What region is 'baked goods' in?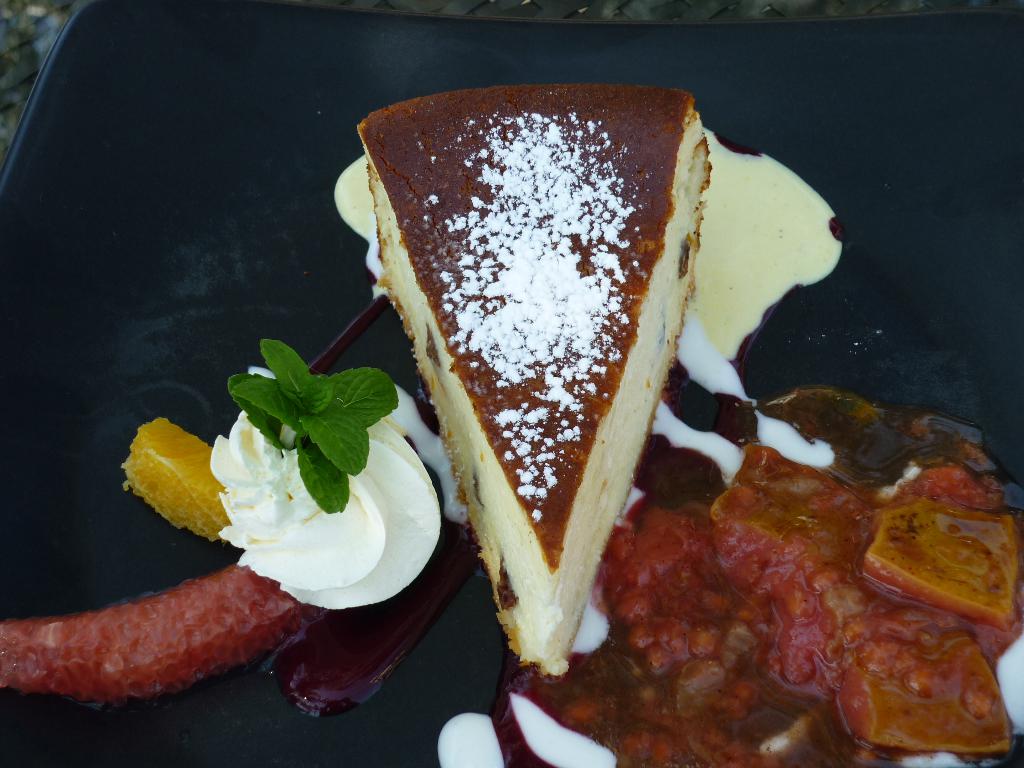
[x1=374, y1=107, x2=716, y2=685].
